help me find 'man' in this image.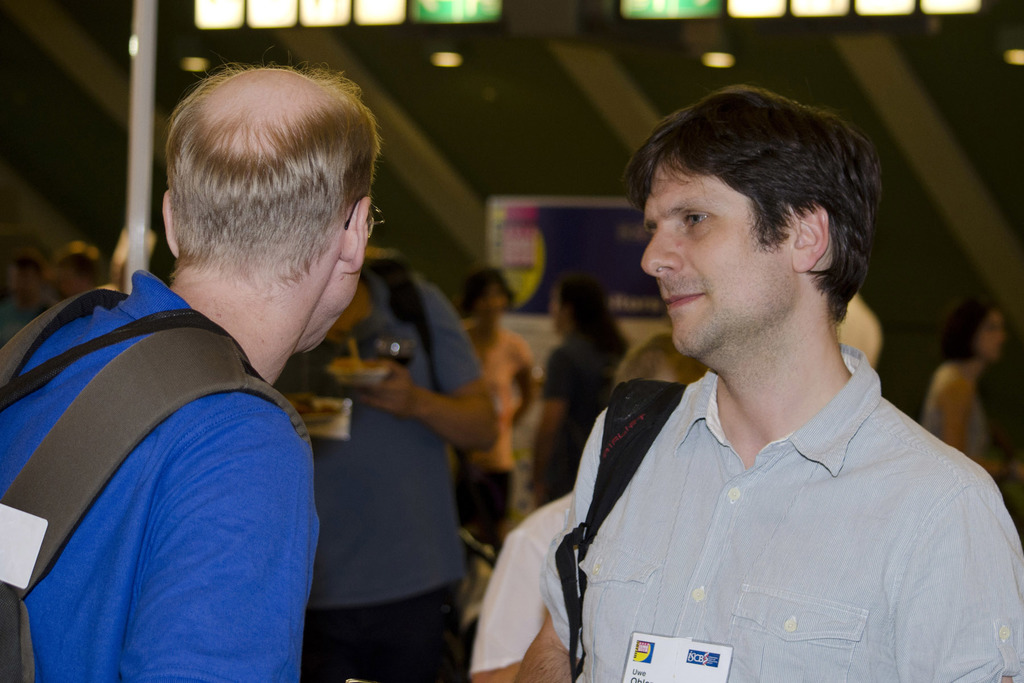
Found it: detection(273, 257, 500, 682).
